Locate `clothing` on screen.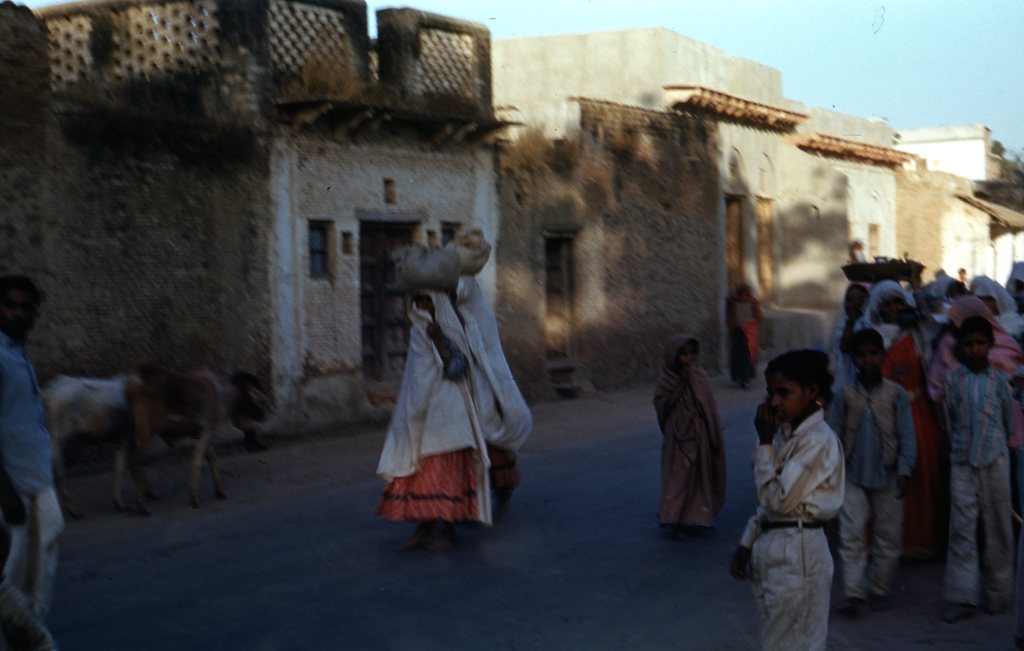
On screen at select_region(669, 336, 729, 536).
